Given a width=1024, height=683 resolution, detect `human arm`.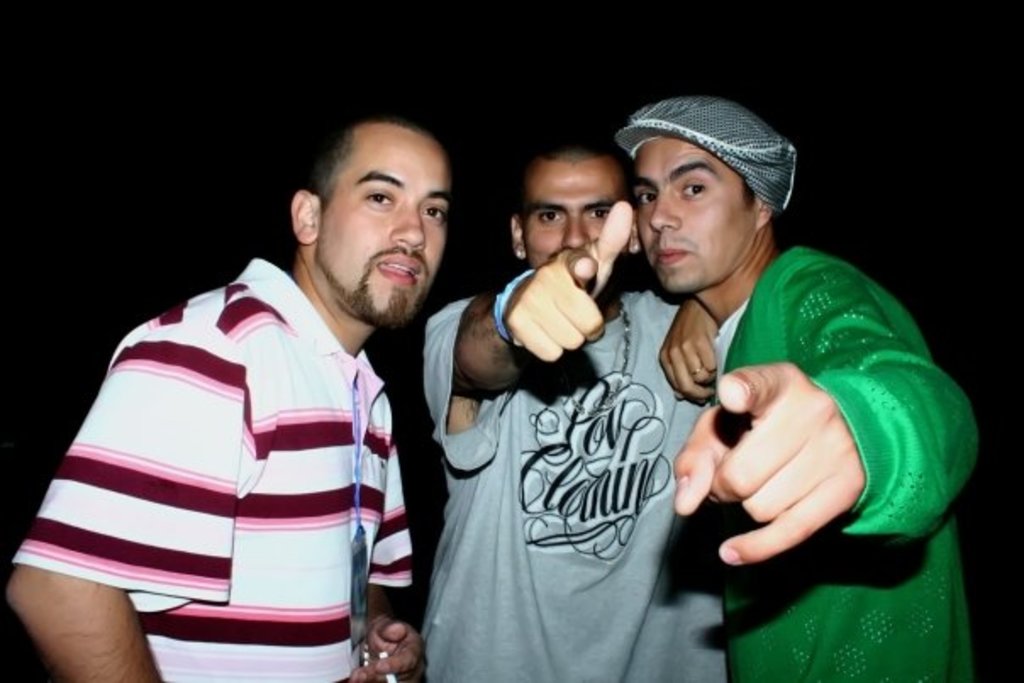
l=422, t=193, r=637, b=400.
